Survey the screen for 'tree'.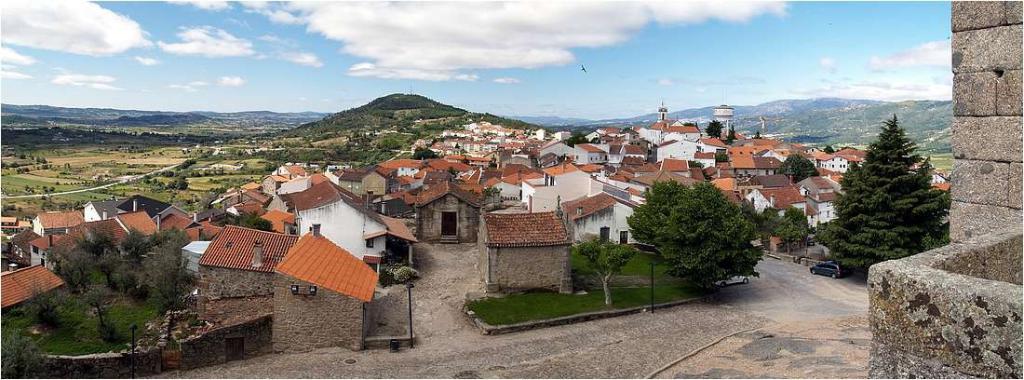
Survey found: locate(403, 139, 435, 163).
